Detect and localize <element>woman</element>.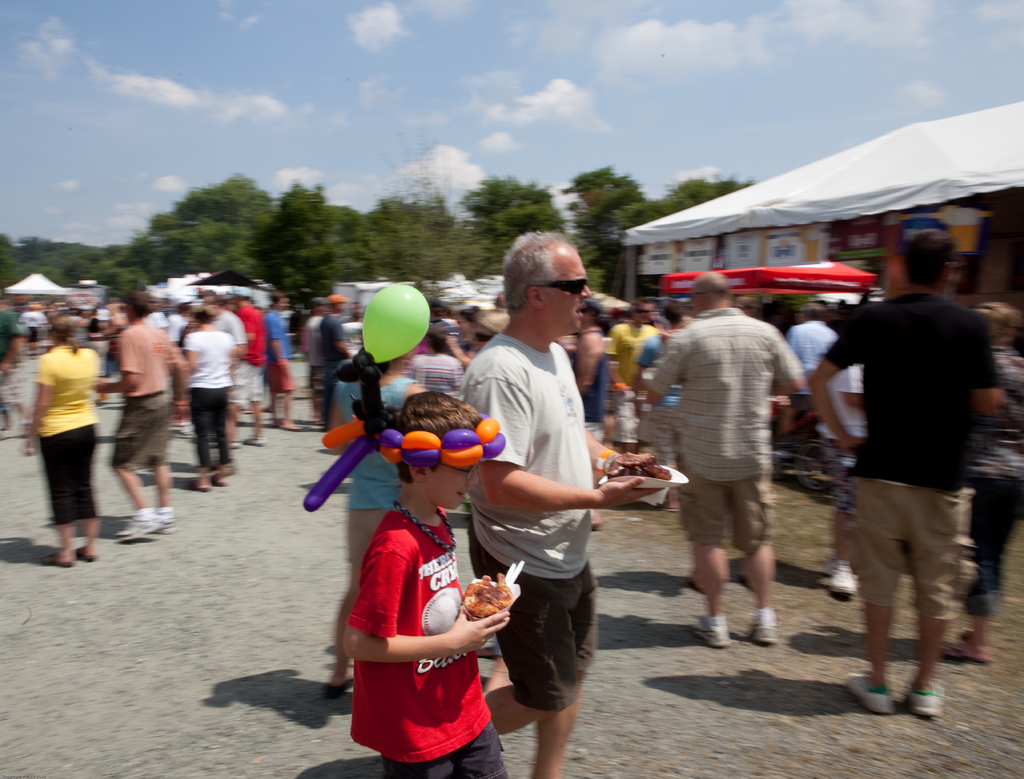
Localized at <bbox>26, 317, 102, 572</bbox>.
